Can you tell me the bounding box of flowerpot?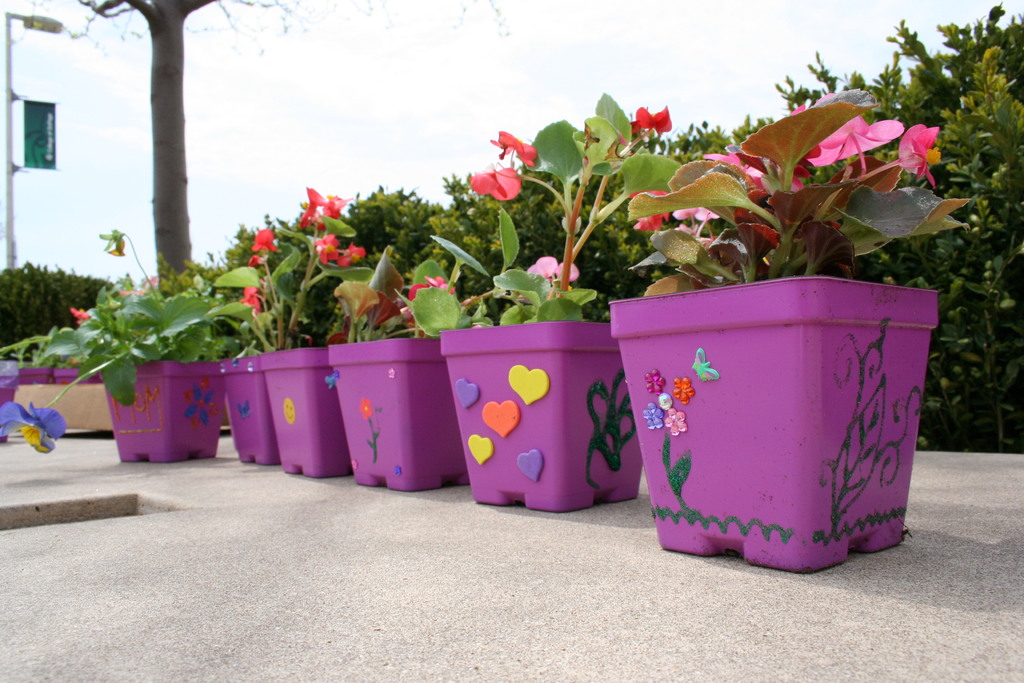
rect(0, 372, 21, 409).
